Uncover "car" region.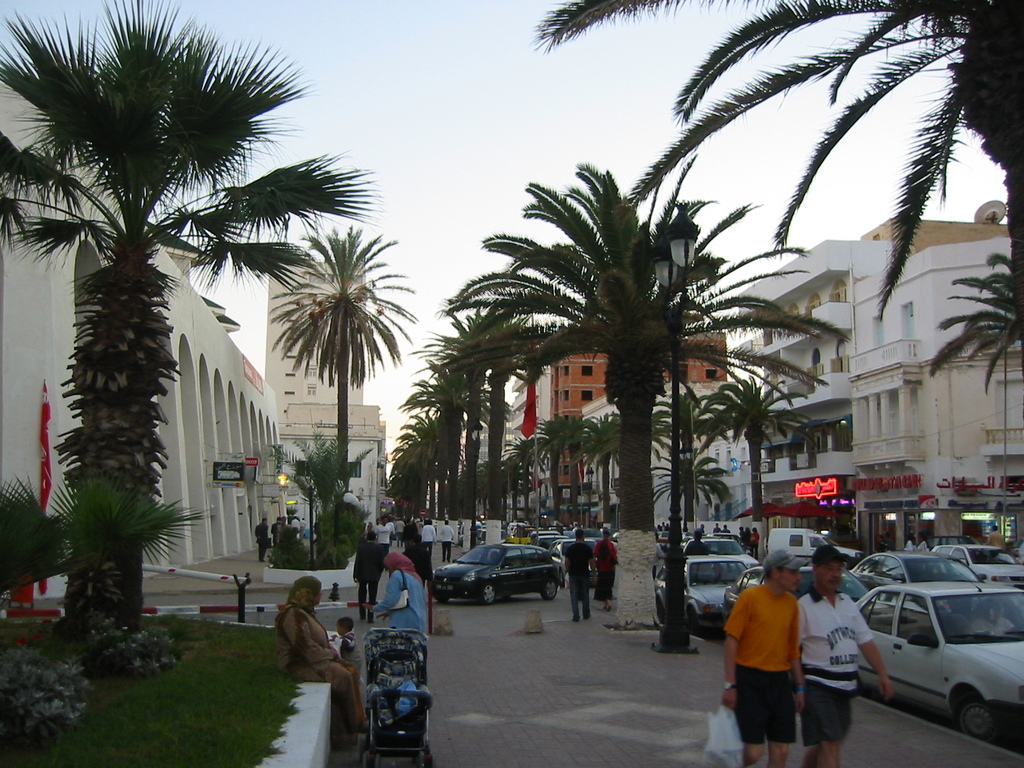
Uncovered: pyautogui.locateOnScreen(500, 516, 616, 582).
